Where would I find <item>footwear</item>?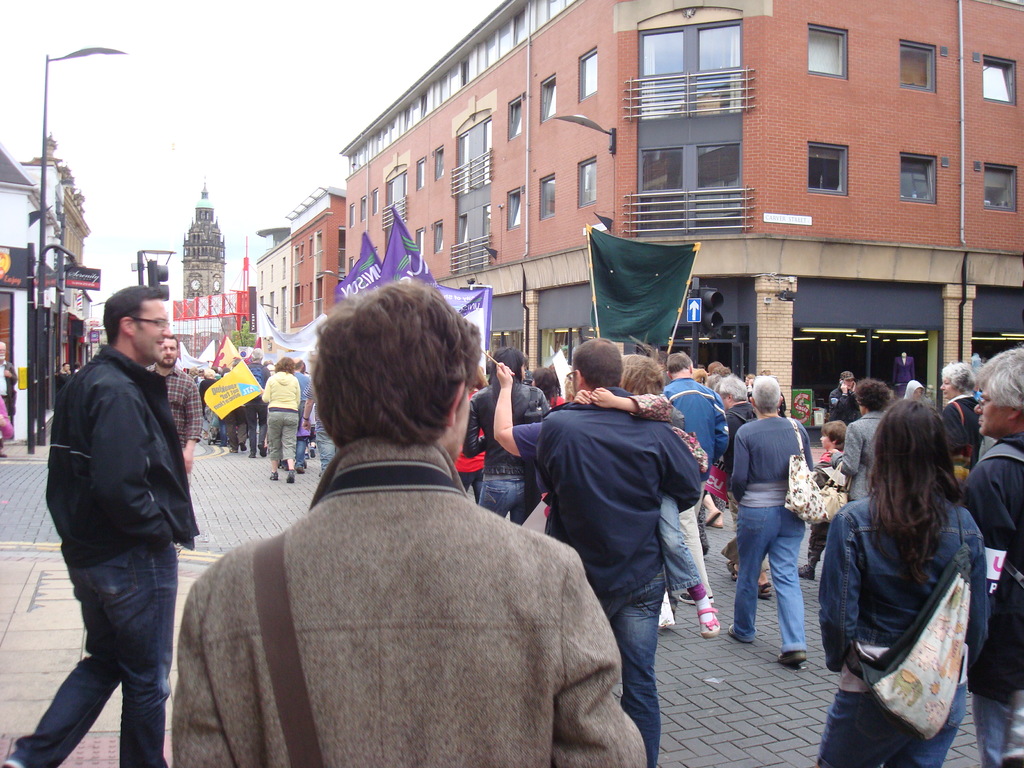
At x1=283, y1=471, x2=296, y2=483.
